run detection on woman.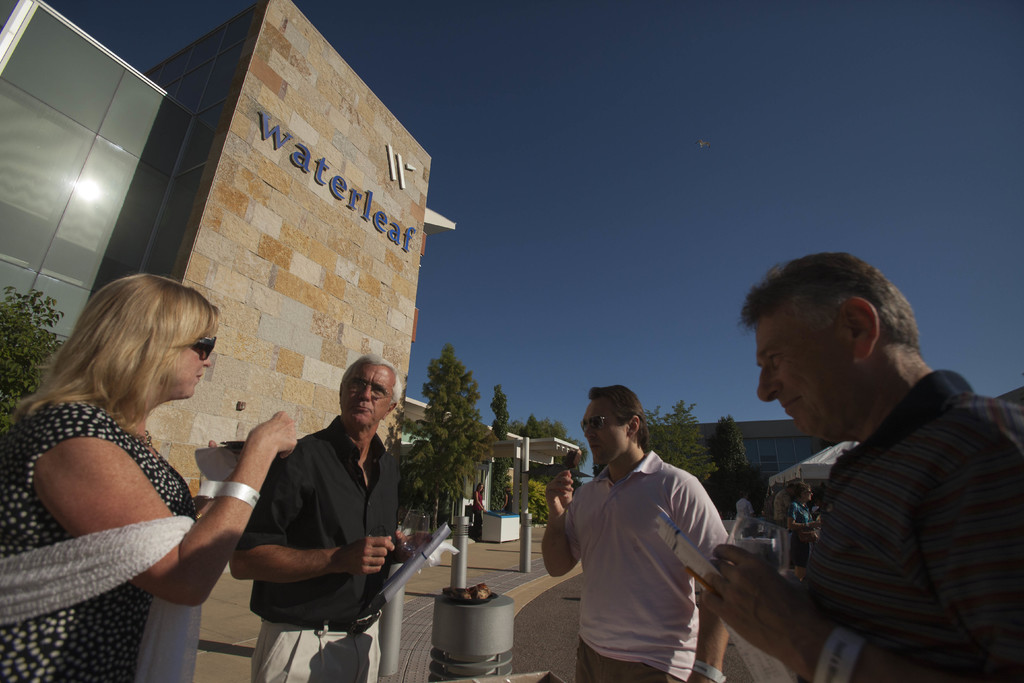
Result: {"left": 8, "top": 252, "right": 249, "bottom": 655}.
